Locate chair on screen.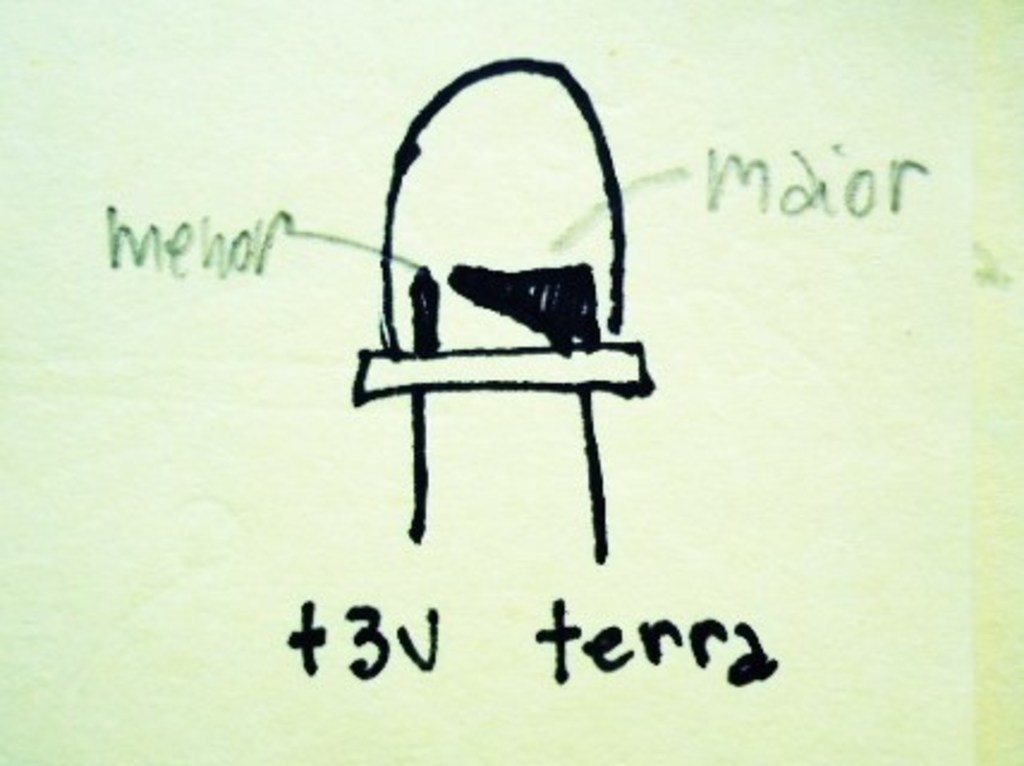
On screen at 306 14 653 565.
